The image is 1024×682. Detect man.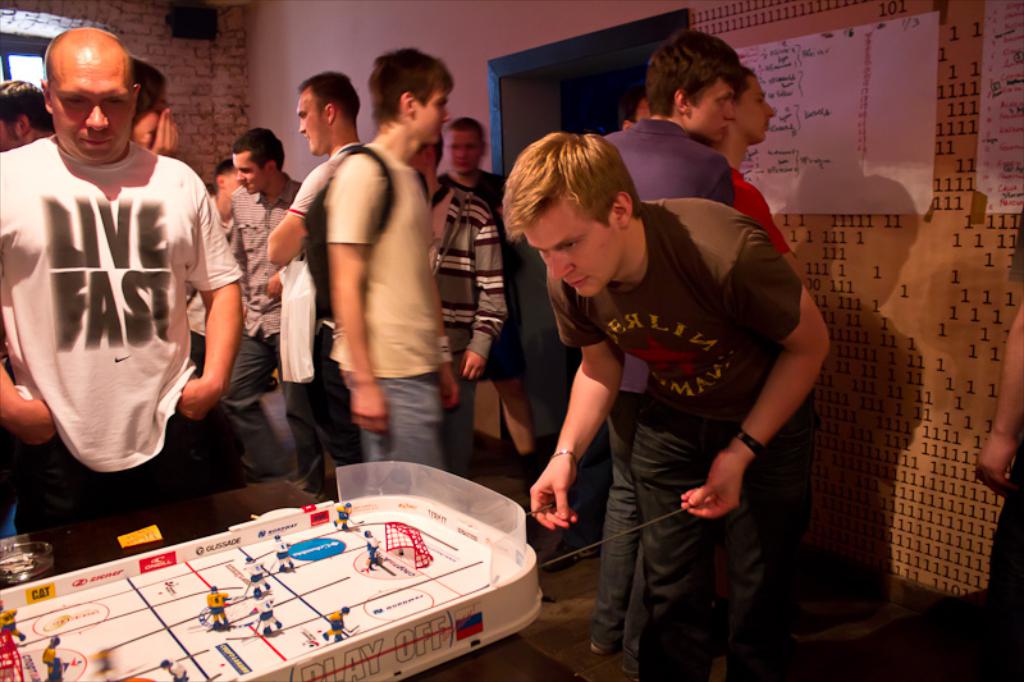
Detection: x1=214, y1=127, x2=324, y2=498.
